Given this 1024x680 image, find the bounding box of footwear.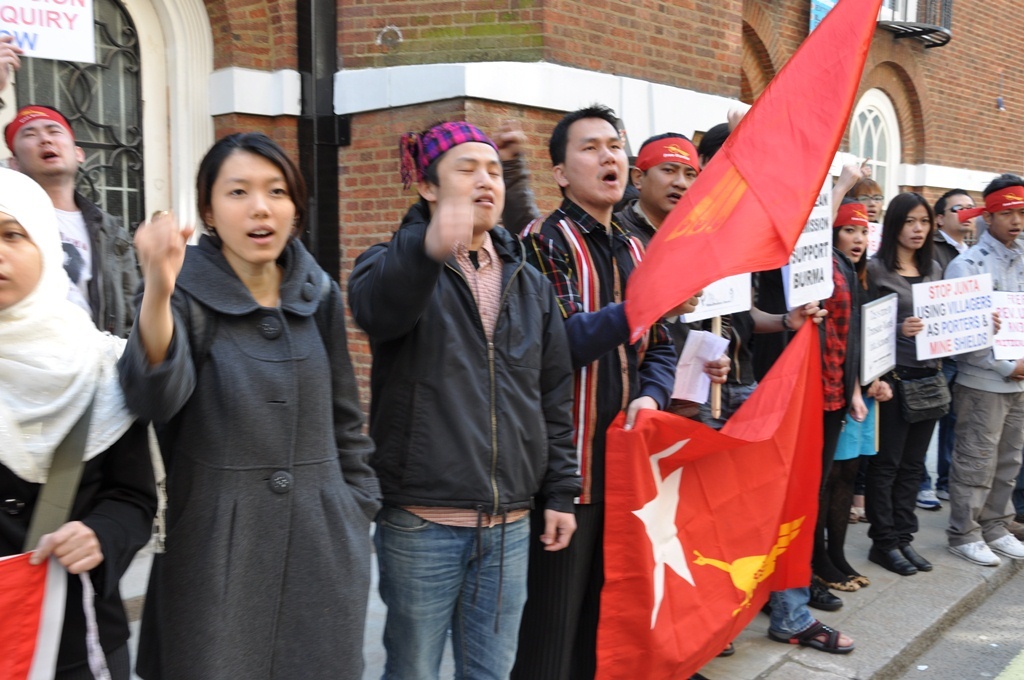
{"x1": 944, "y1": 530, "x2": 1021, "y2": 569}.
